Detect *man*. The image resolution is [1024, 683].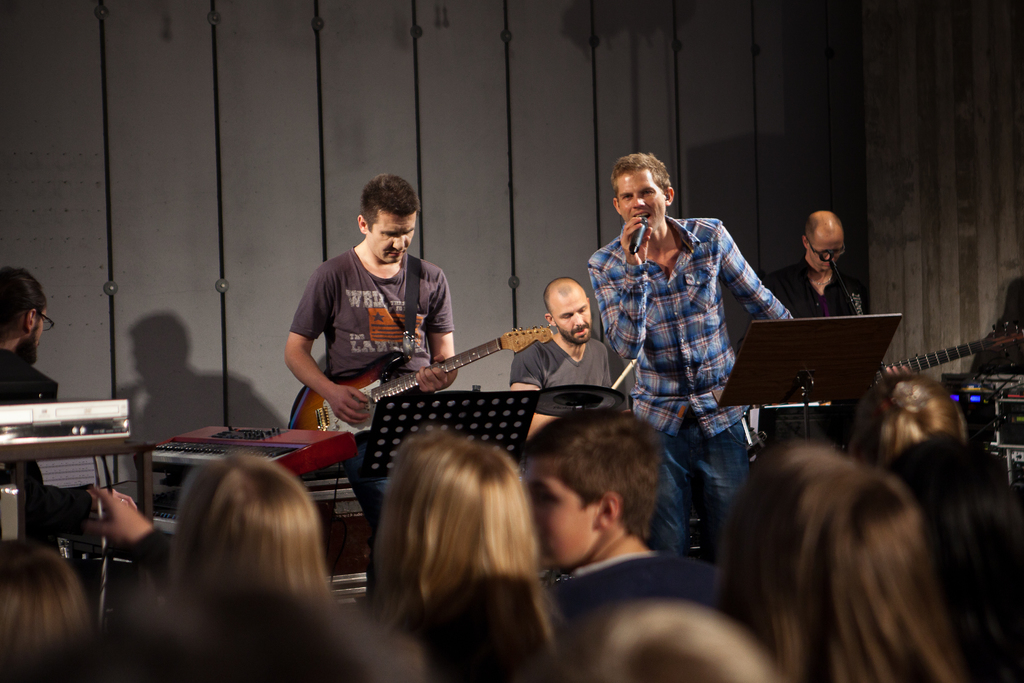
left=509, top=279, right=621, bottom=439.
